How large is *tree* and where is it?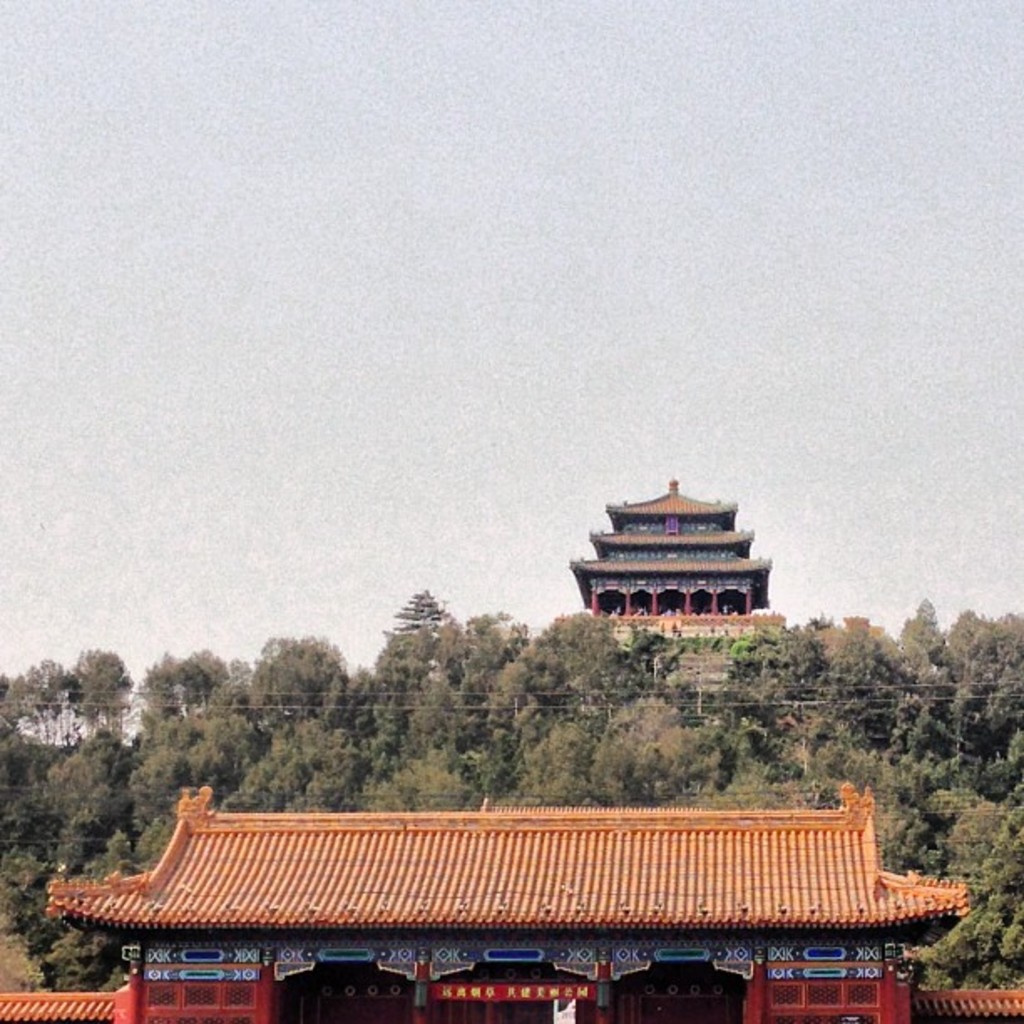
Bounding box: l=57, t=651, r=132, b=730.
